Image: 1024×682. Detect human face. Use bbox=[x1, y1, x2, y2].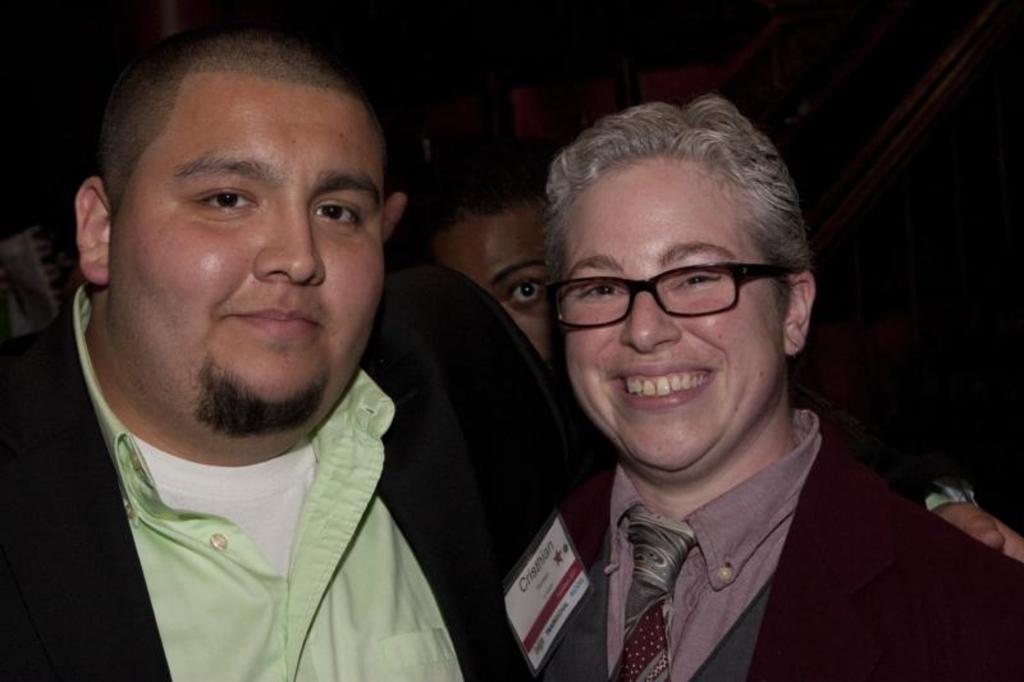
bbox=[433, 198, 549, 358].
